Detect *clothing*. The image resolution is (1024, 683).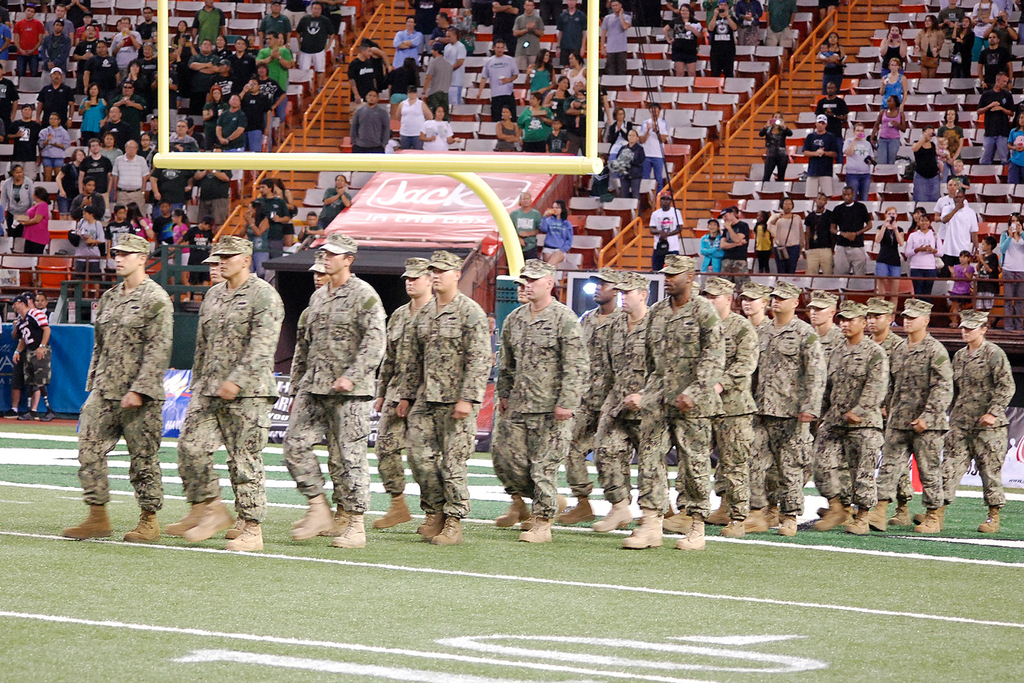
355, 99, 389, 158.
